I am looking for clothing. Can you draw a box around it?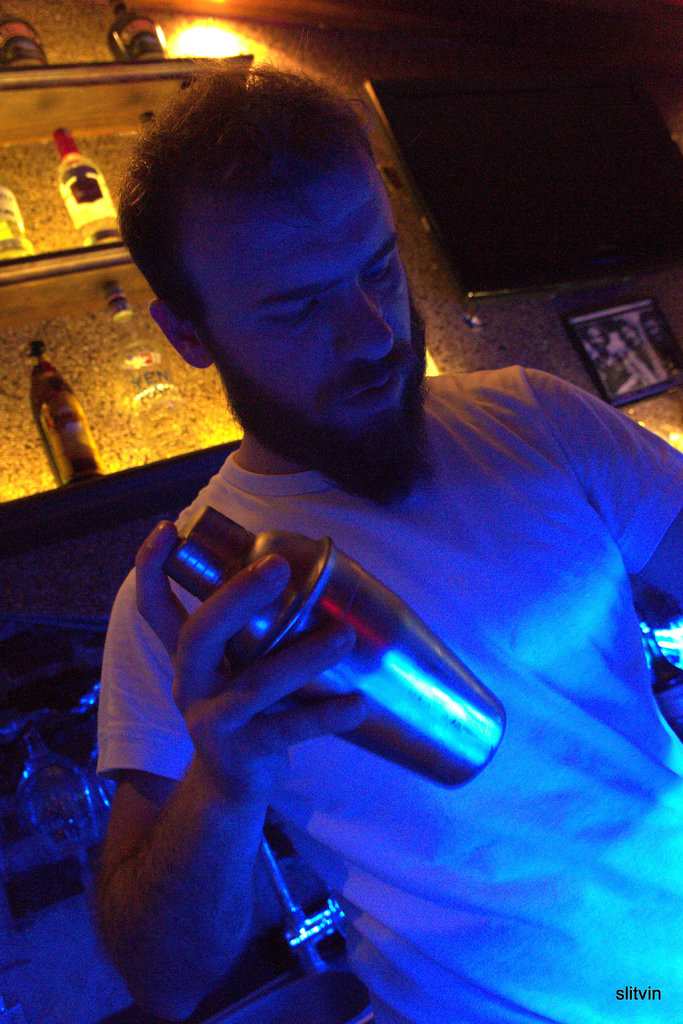
Sure, the bounding box is 94 286 627 1016.
